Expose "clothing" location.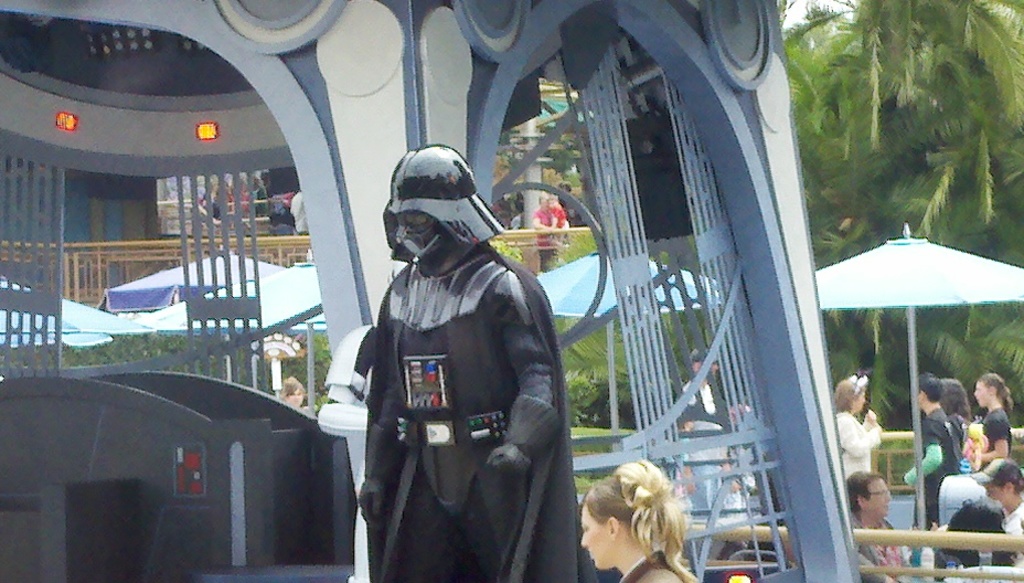
Exposed at 846/512/911/582.
